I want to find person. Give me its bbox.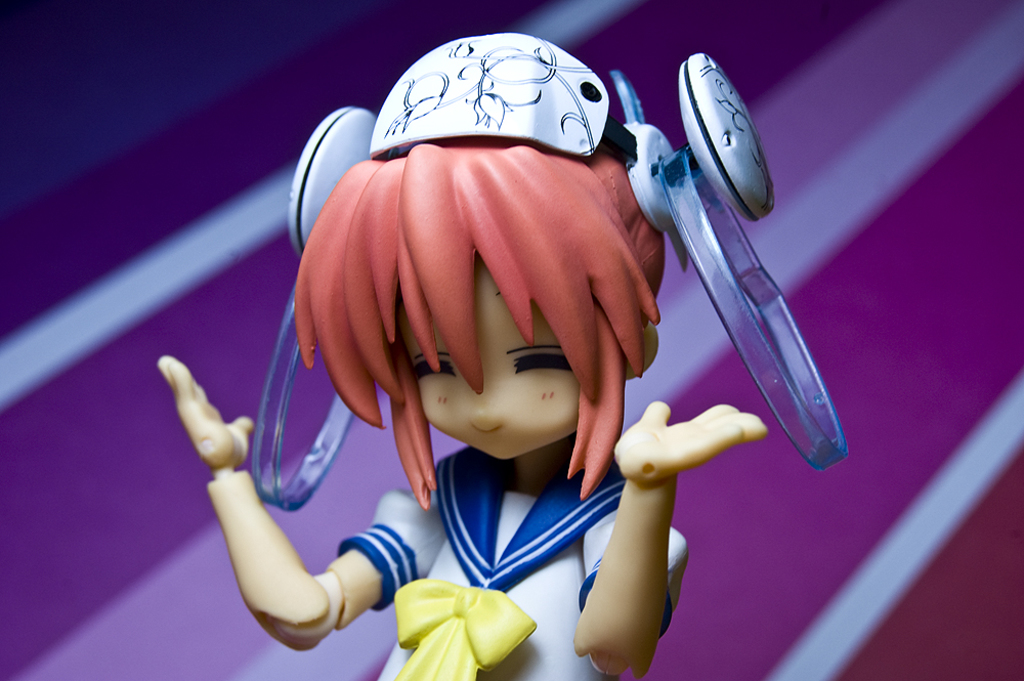
150:23:828:680.
